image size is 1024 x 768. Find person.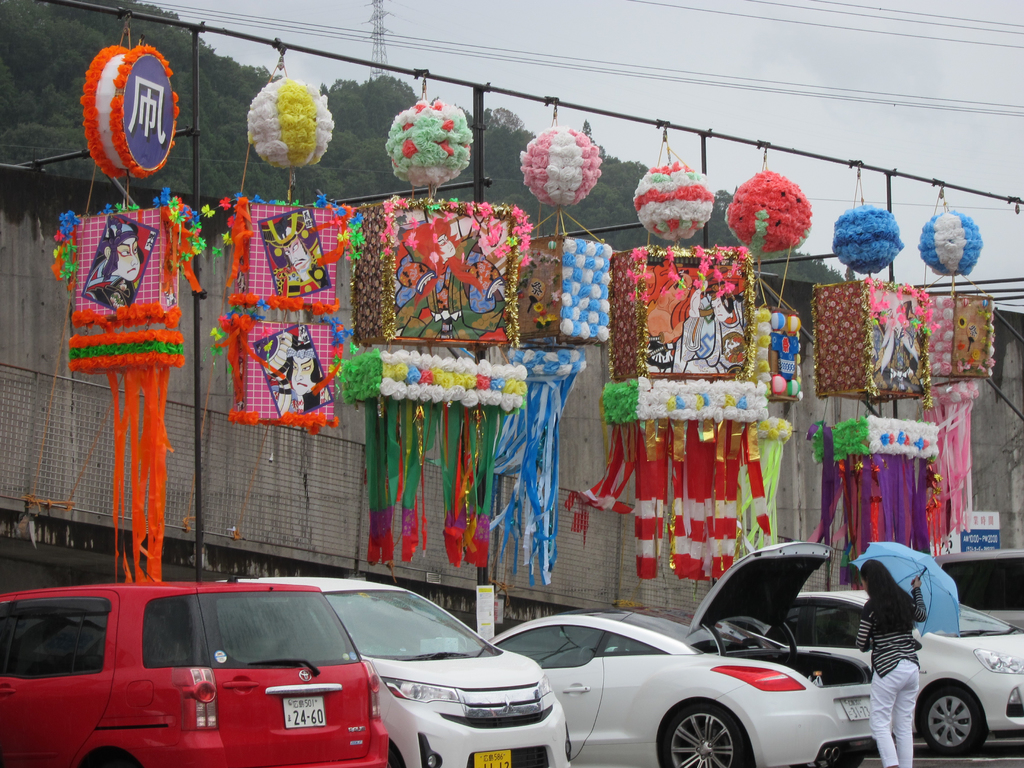
<box>83,211,146,311</box>.
